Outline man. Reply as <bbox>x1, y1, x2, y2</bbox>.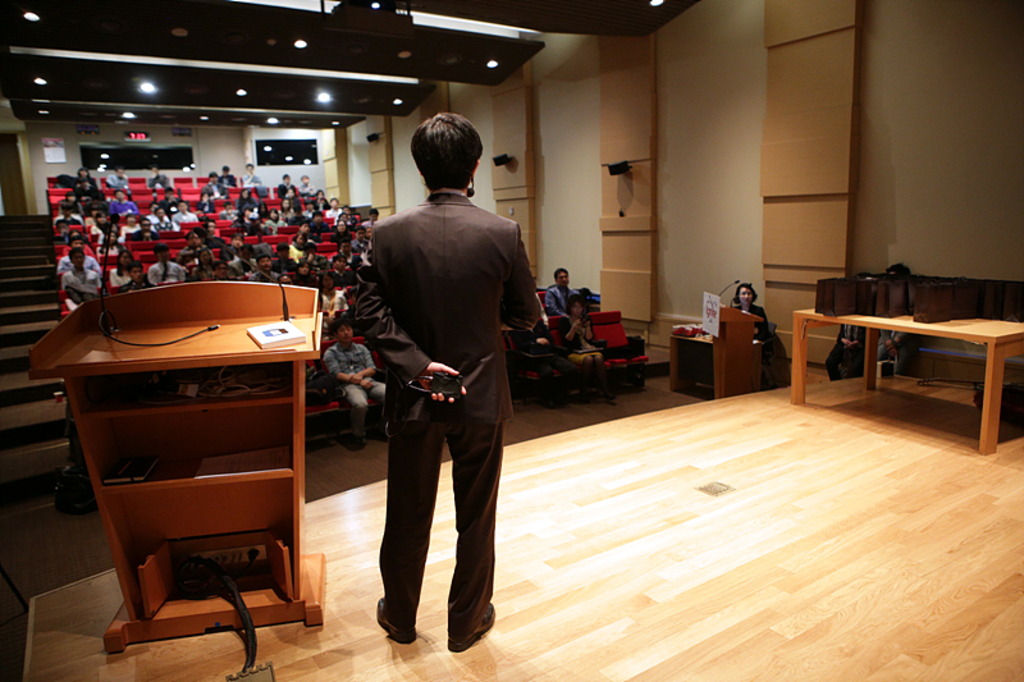
<bbox>145, 243, 187, 285</bbox>.
